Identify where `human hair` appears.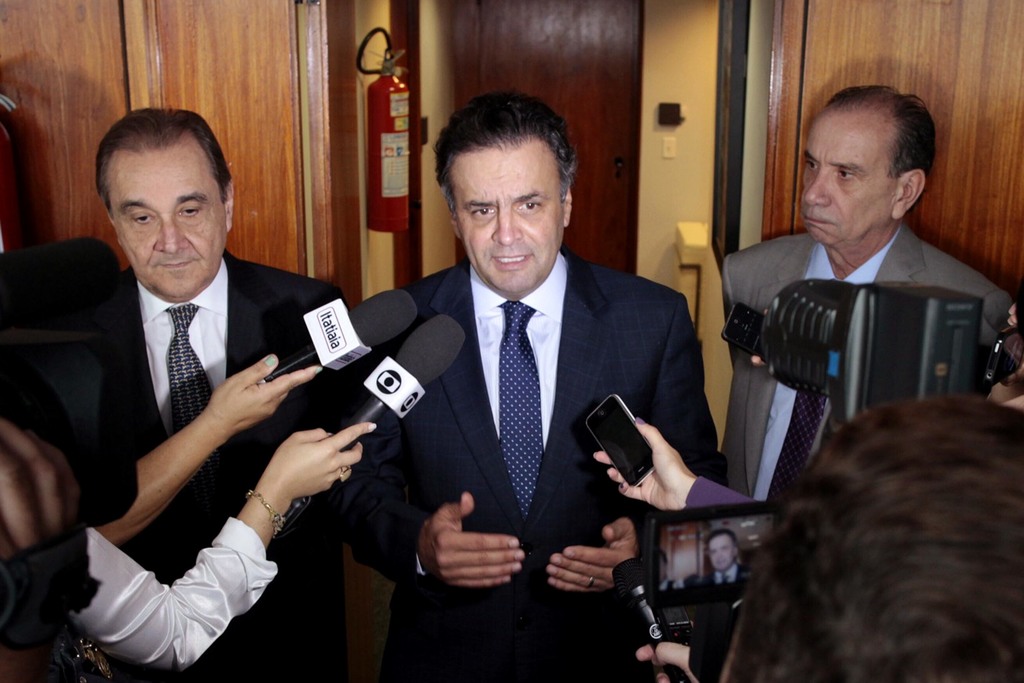
Appears at [433,89,577,210].
